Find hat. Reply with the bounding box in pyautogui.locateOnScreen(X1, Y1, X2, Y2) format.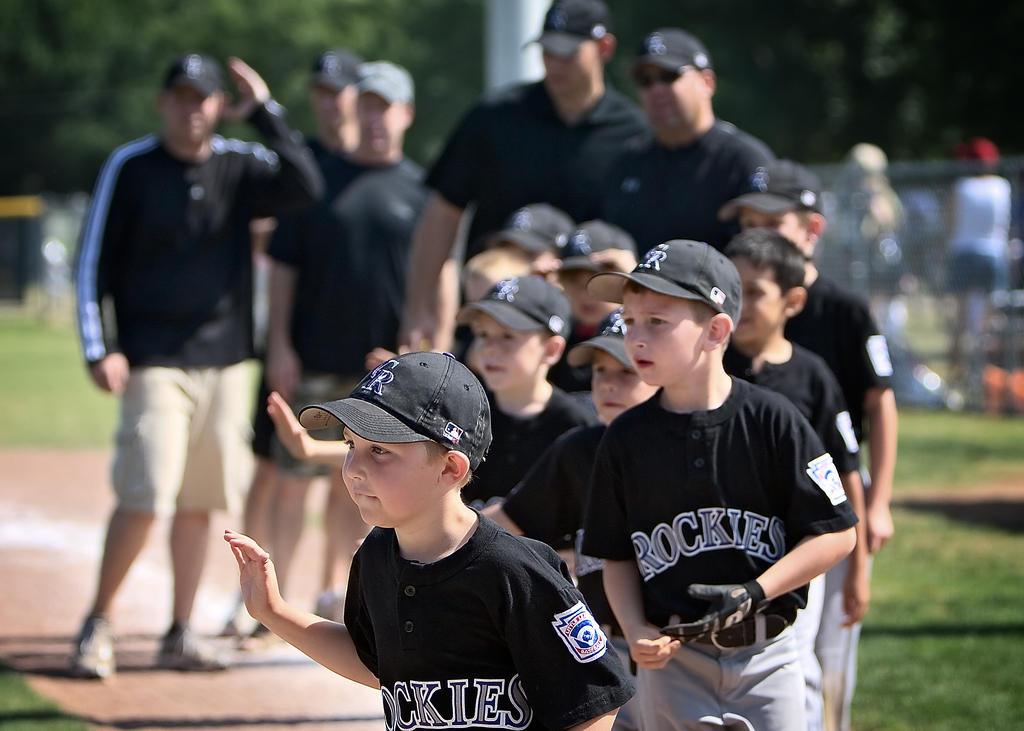
pyautogui.locateOnScreen(304, 46, 359, 97).
